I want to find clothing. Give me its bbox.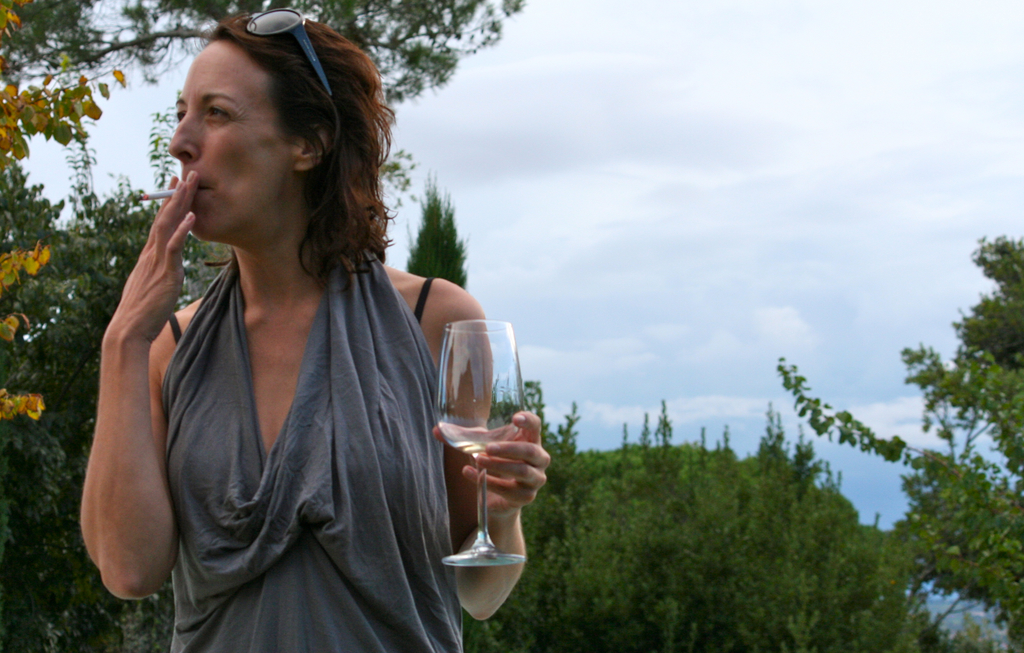
BBox(84, 197, 455, 650).
